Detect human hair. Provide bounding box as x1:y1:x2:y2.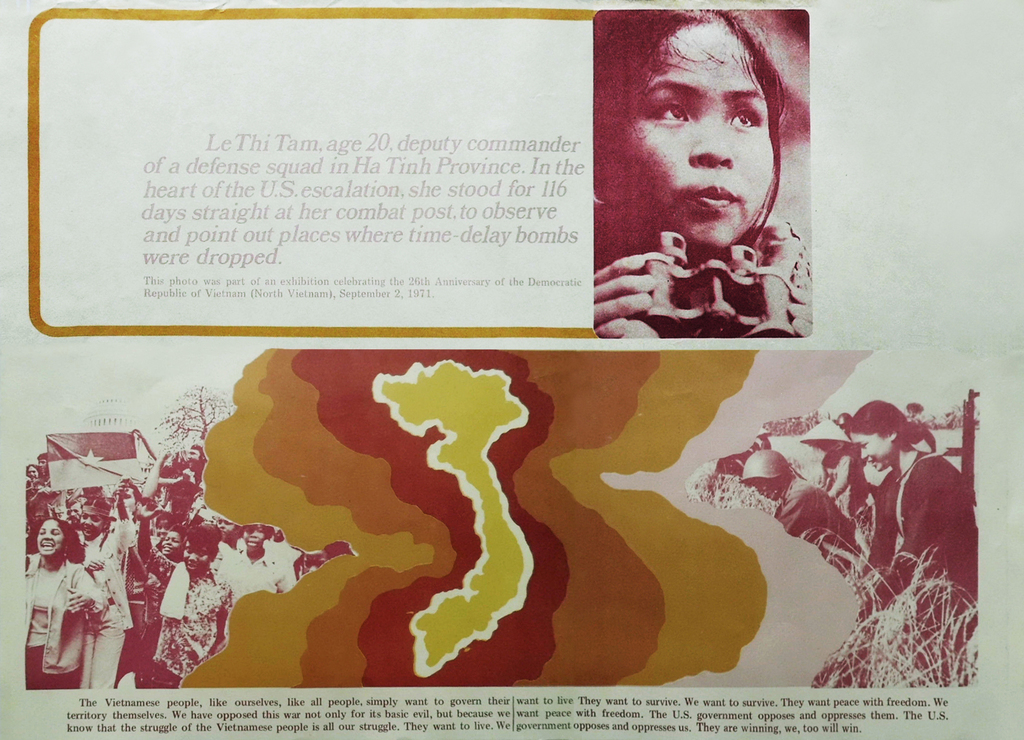
597:6:791:254.
